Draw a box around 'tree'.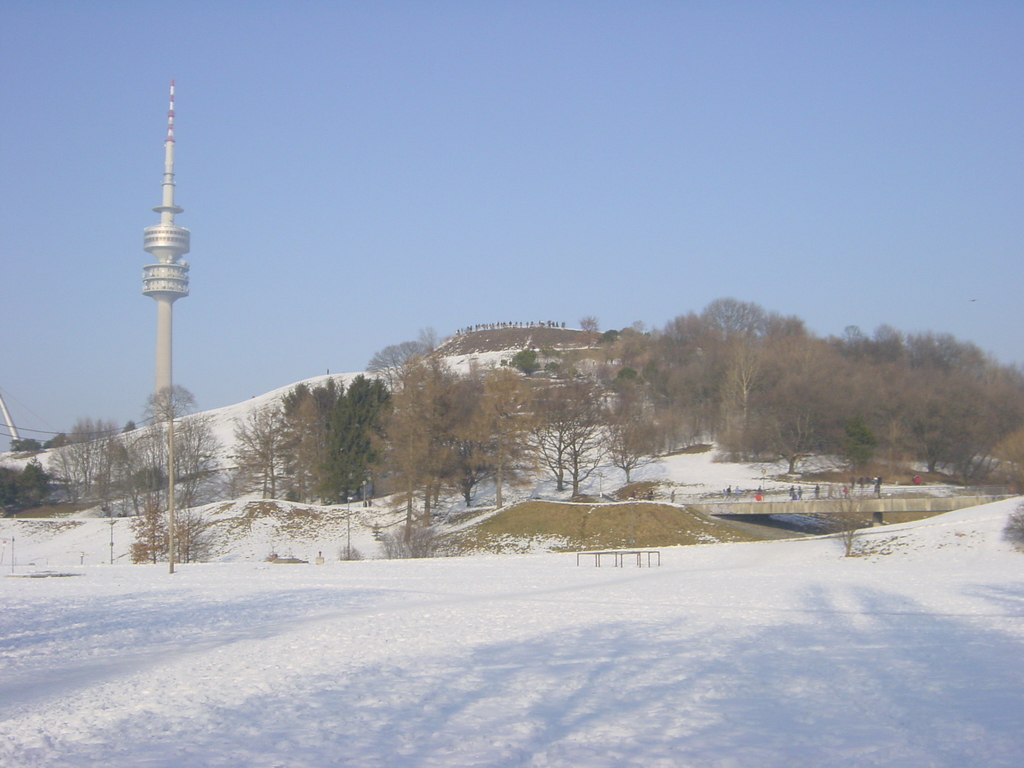
[left=138, top=384, right=208, bottom=561].
